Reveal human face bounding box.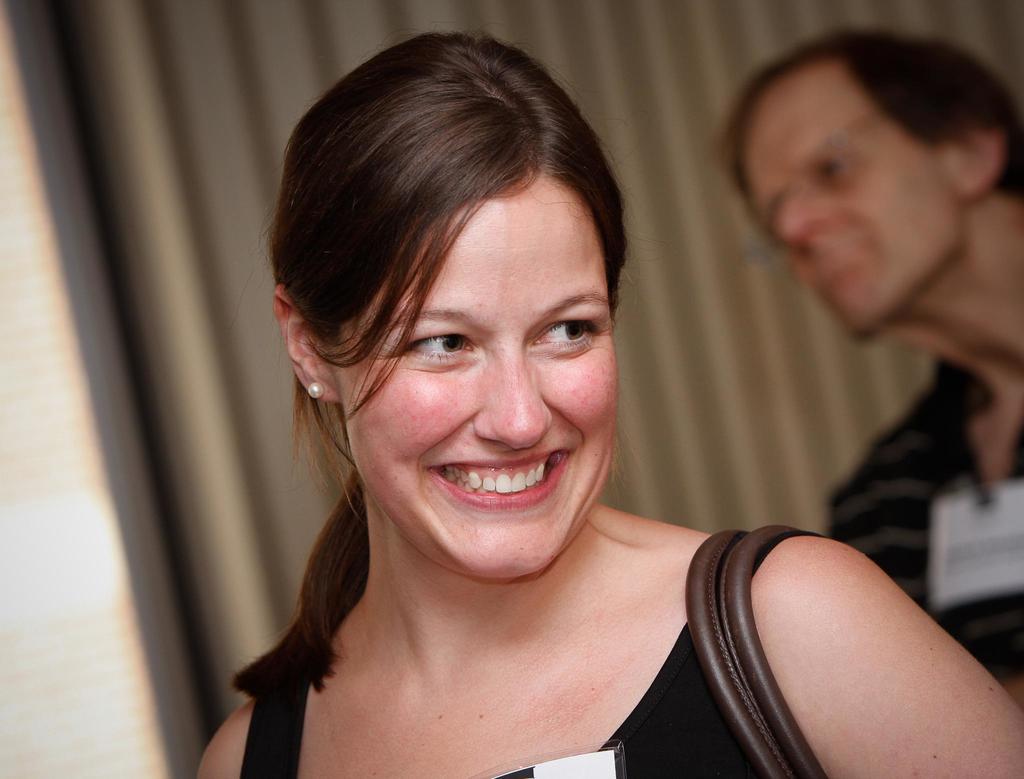
Revealed: l=741, t=69, r=958, b=334.
